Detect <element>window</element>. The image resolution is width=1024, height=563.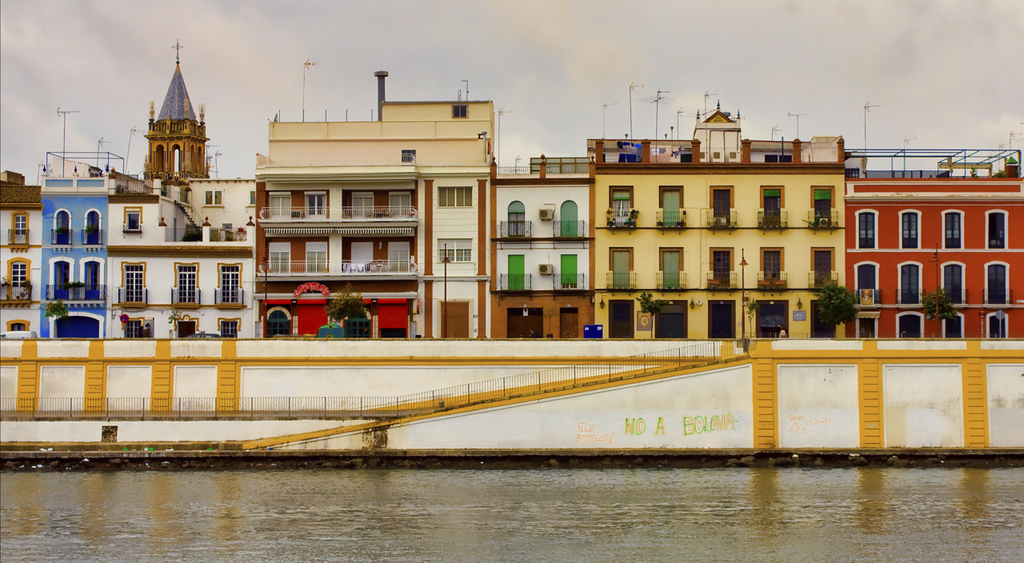
pyautogui.locateOnScreen(858, 206, 877, 244).
